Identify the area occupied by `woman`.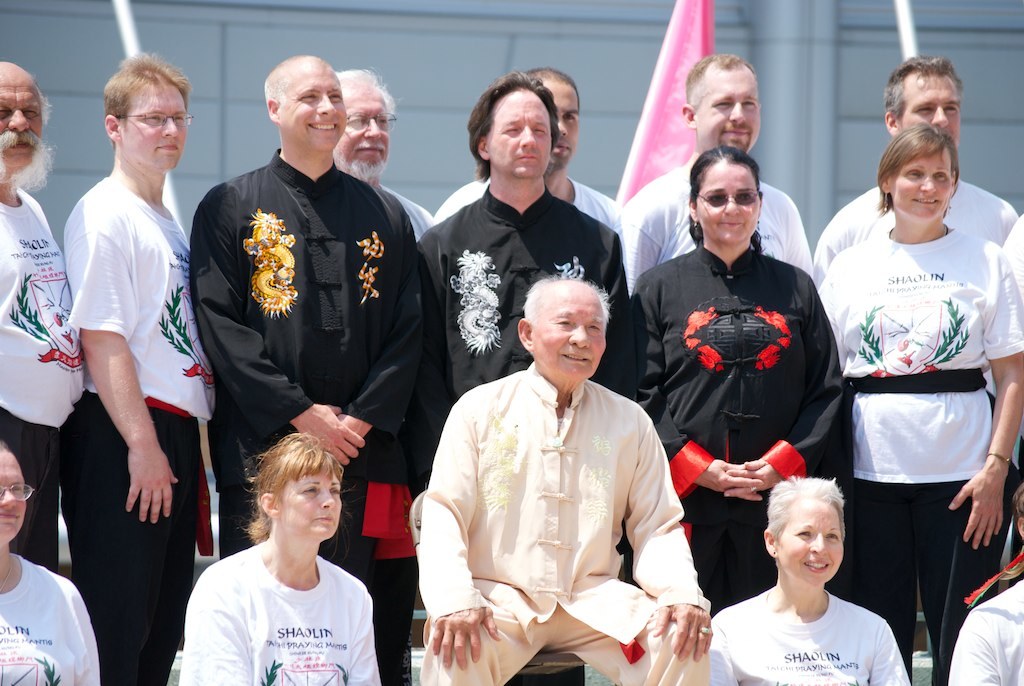
Area: 599,151,855,603.
